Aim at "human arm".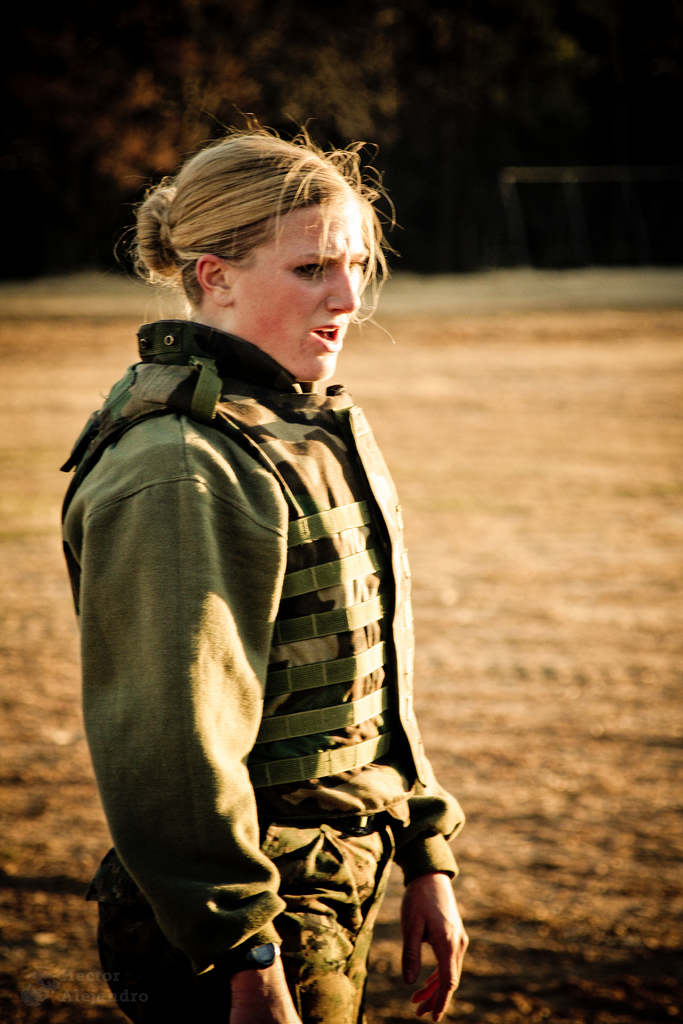
Aimed at (left=74, top=474, right=290, bottom=1023).
